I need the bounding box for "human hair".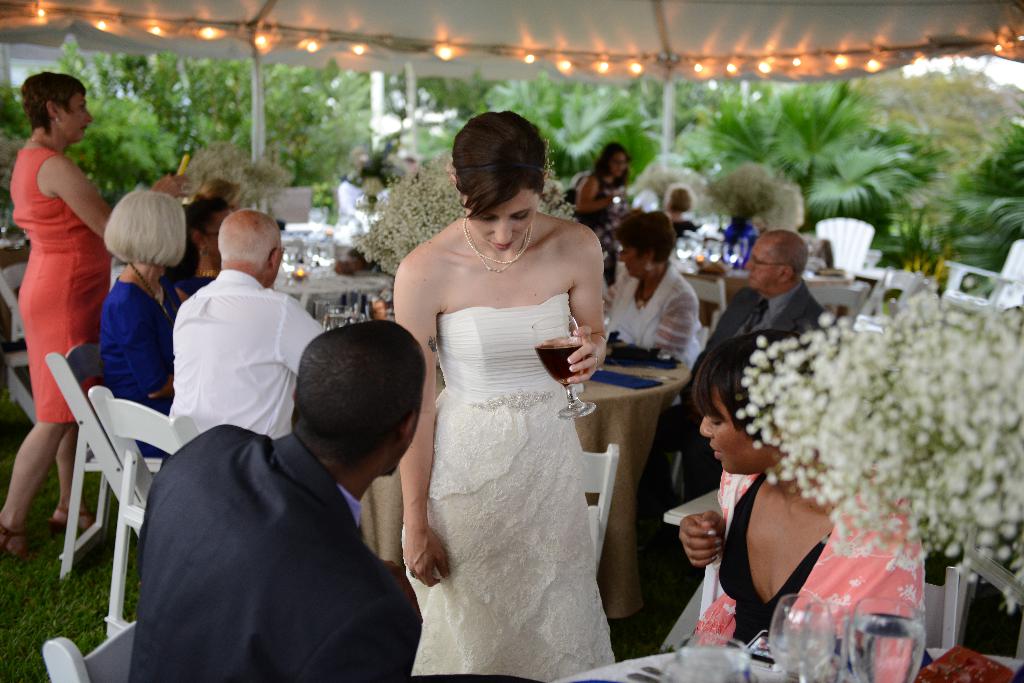
Here it is: select_region(447, 109, 551, 235).
